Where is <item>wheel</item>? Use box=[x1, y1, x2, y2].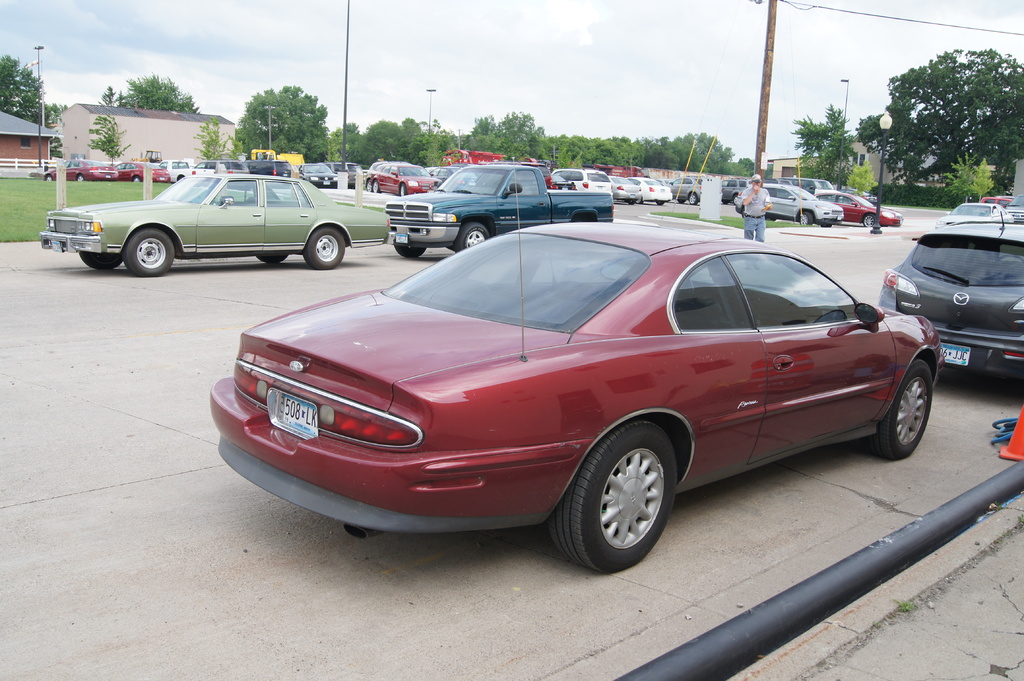
box=[131, 177, 141, 183].
